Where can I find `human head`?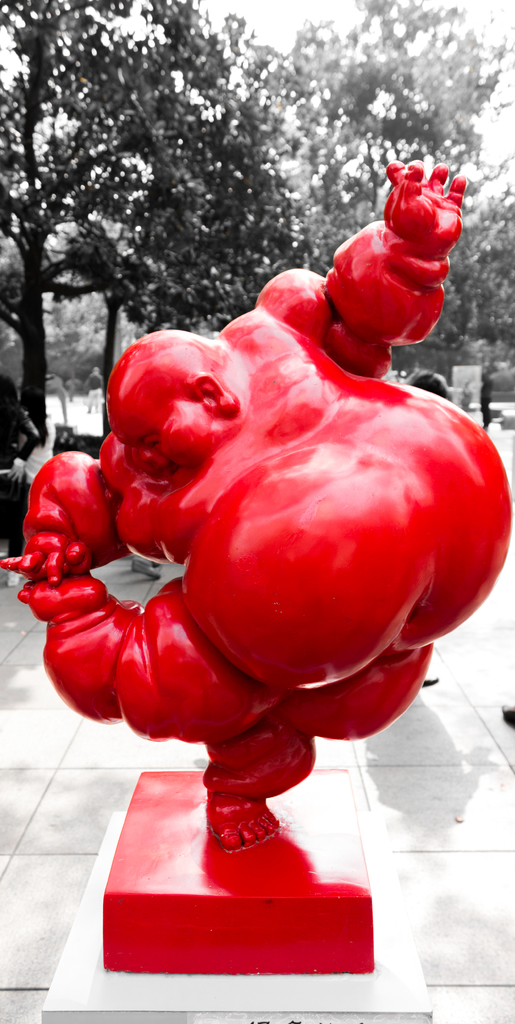
You can find it at x1=0, y1=371, x2=13, y2=403.
